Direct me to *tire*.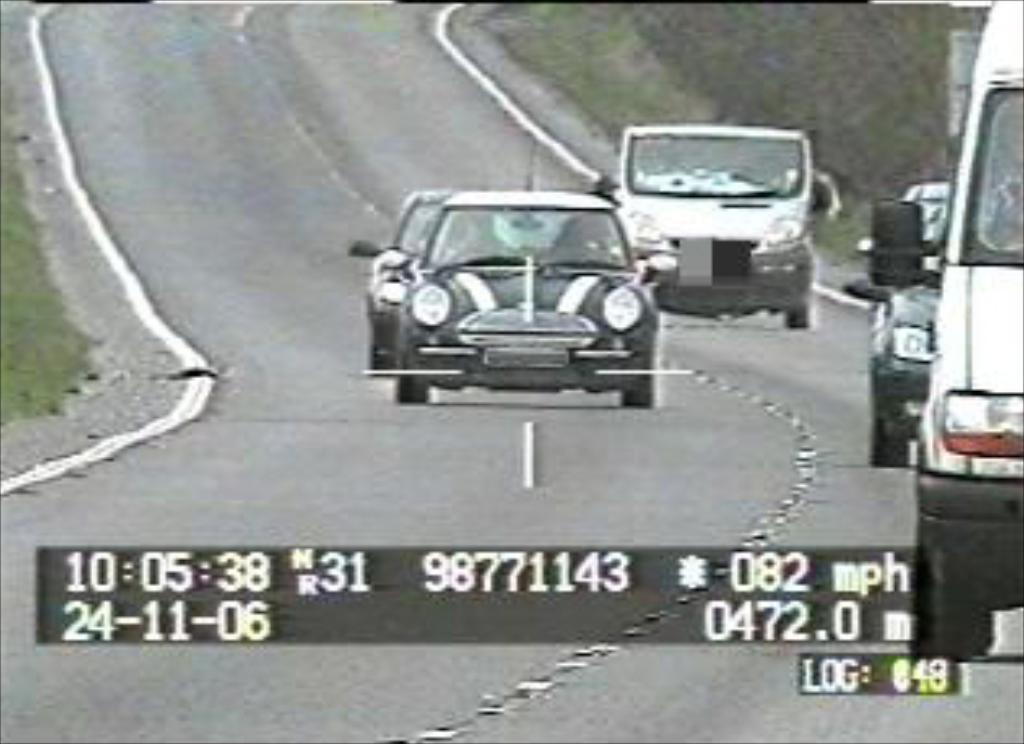
Direction: BBox(868, 413, 900, 468).
